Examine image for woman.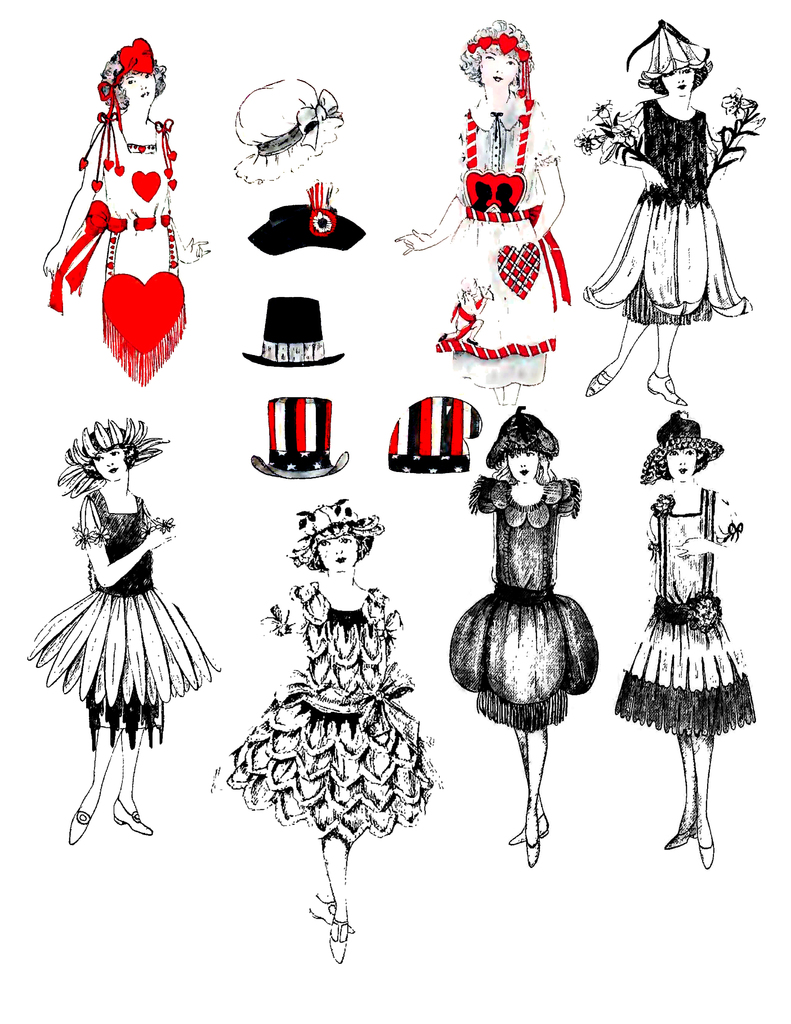
Examination result: (216, 504, 440, 964).
